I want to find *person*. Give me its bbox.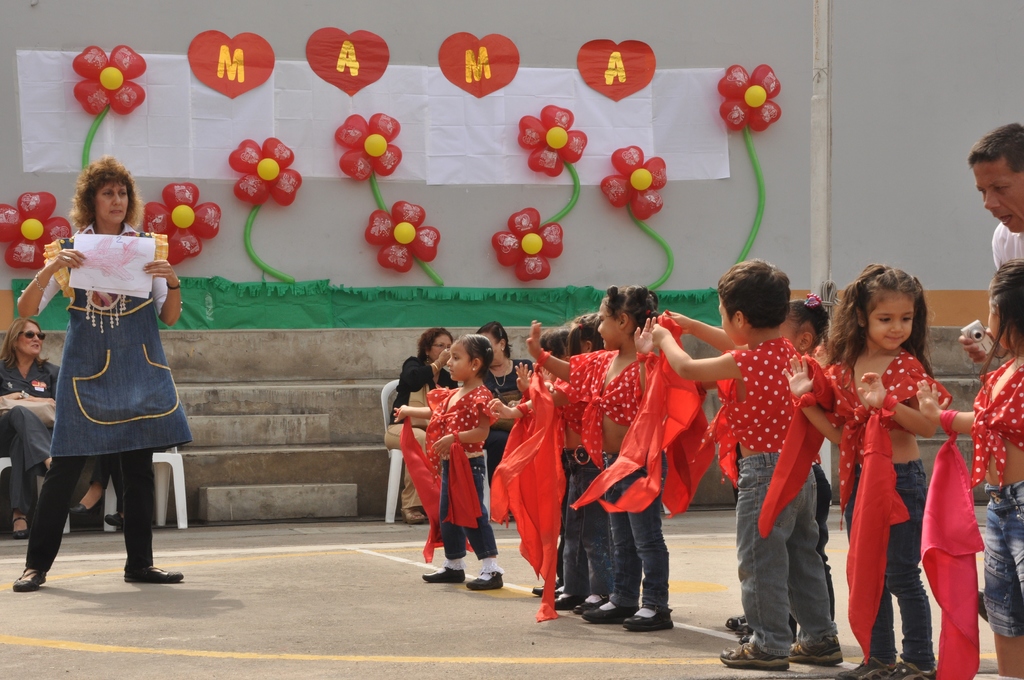
<region>14, 155, 191, 590</region>.
